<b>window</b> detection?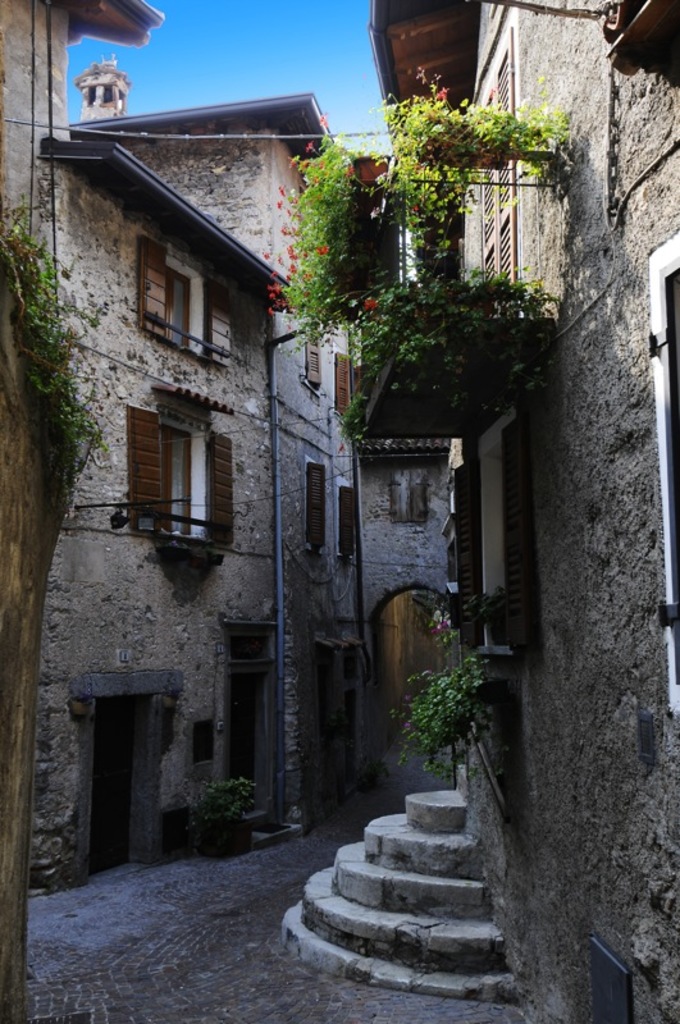
296,310,328,397
